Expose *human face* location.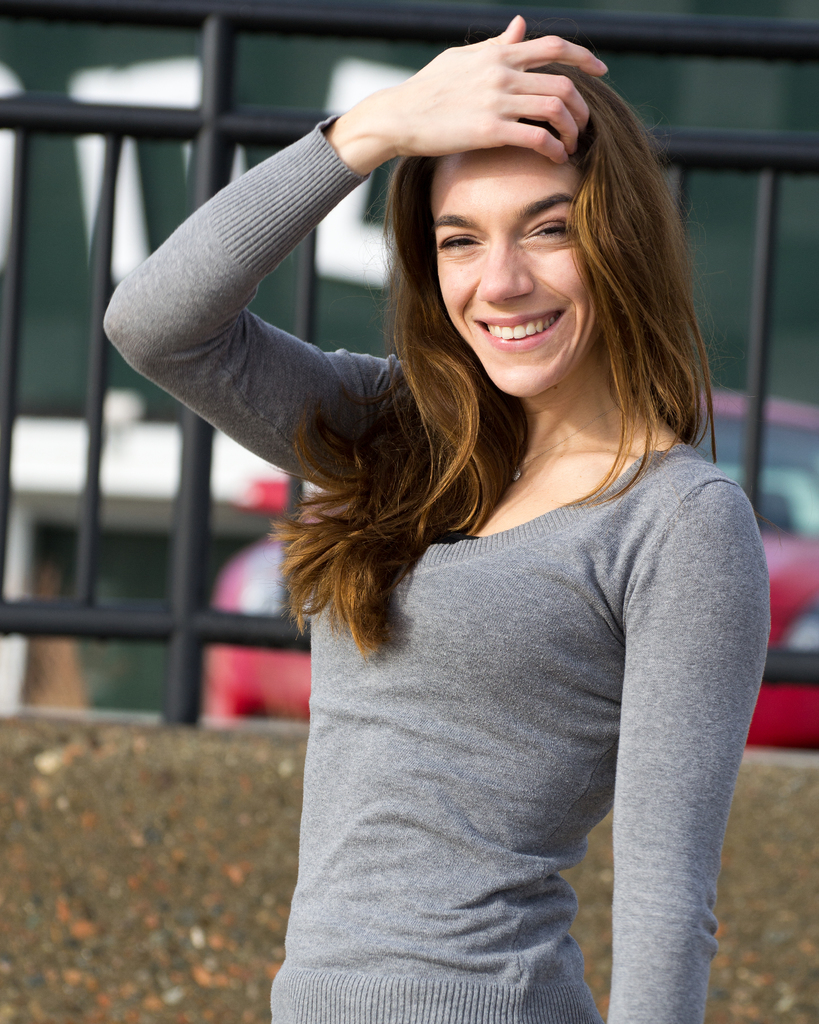
Exposed at box(436, 148, 590, 392).
